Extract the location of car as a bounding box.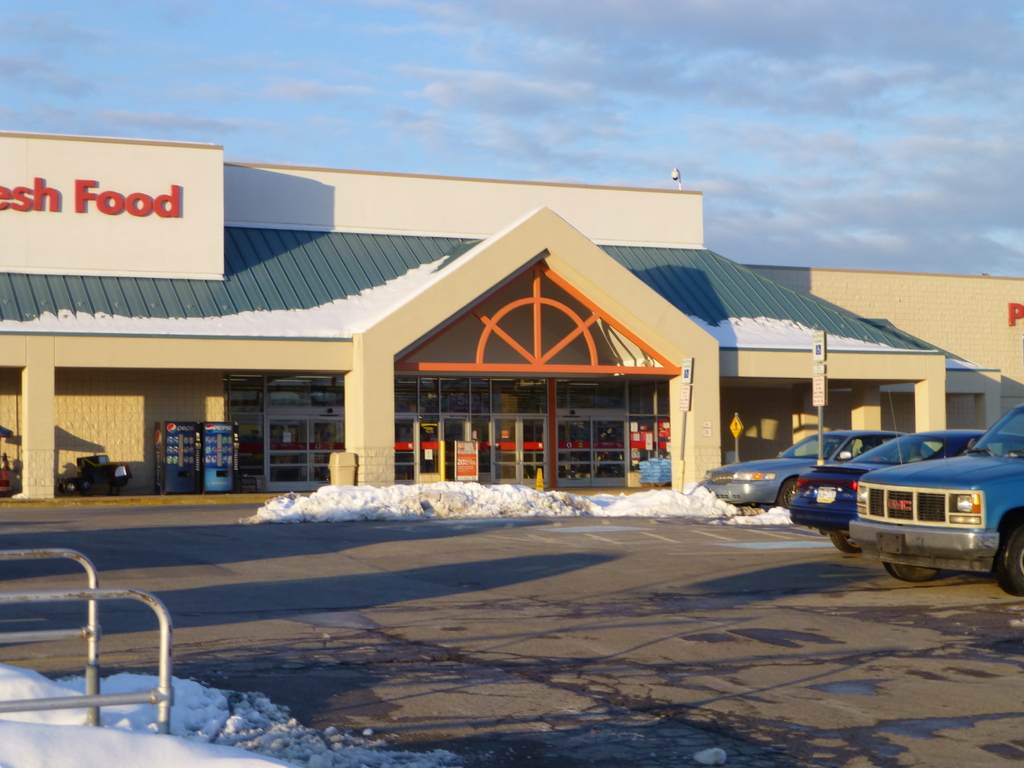
l=853, t=406, r=1023, b=595.
